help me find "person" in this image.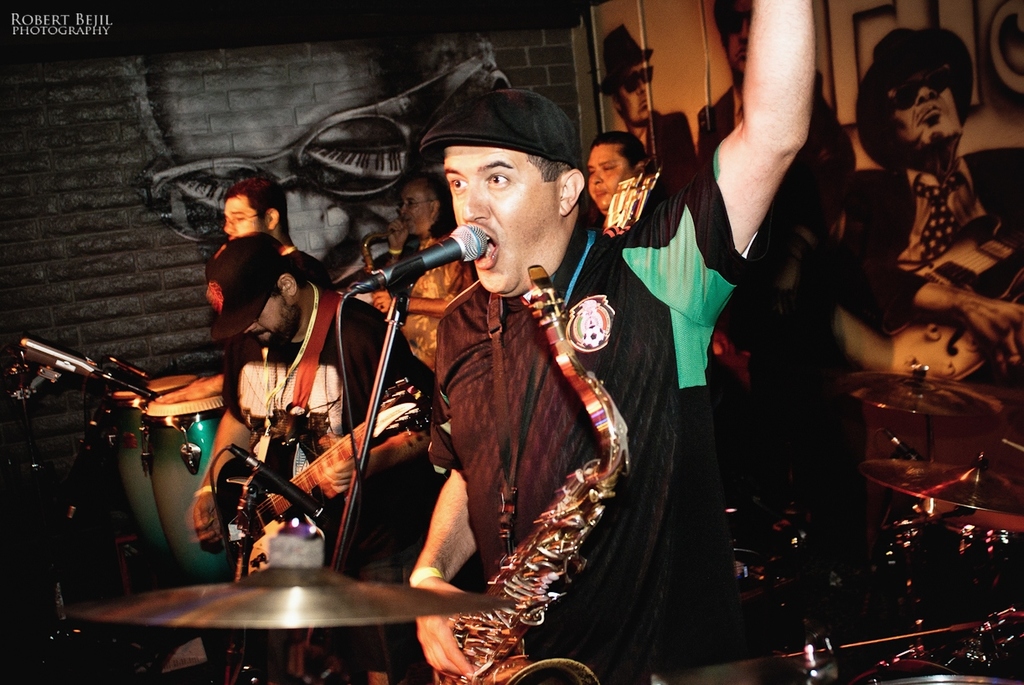
Found it: pyautogui.locateOnScreen(696, 3, 858, 375).
